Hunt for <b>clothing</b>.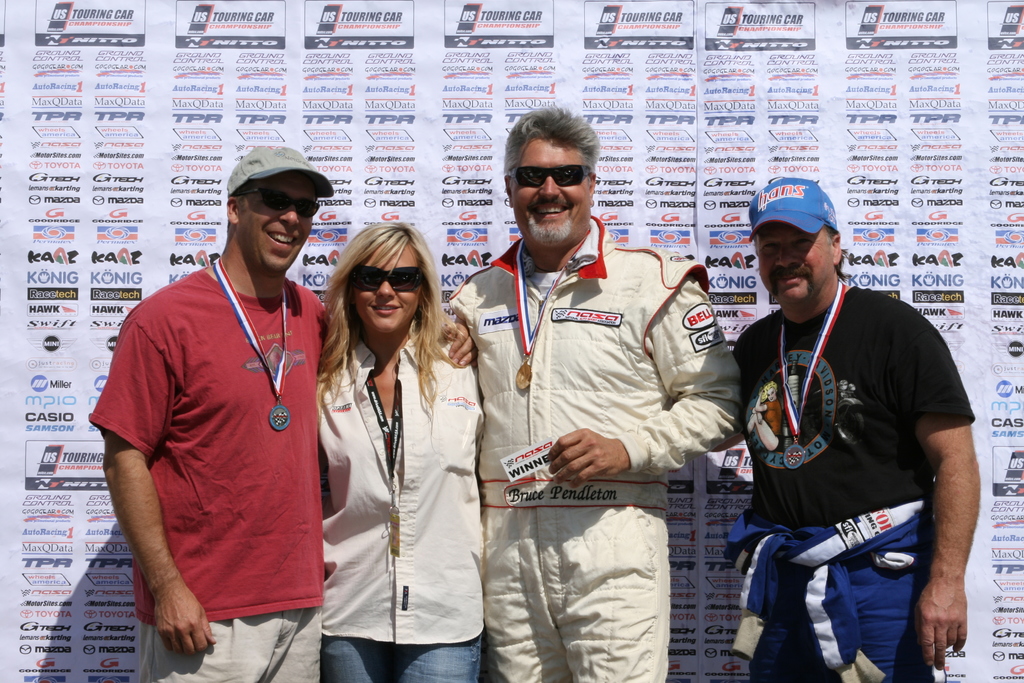
Hunted down at (x1=316, y1=323, x2=493, y2=682).
